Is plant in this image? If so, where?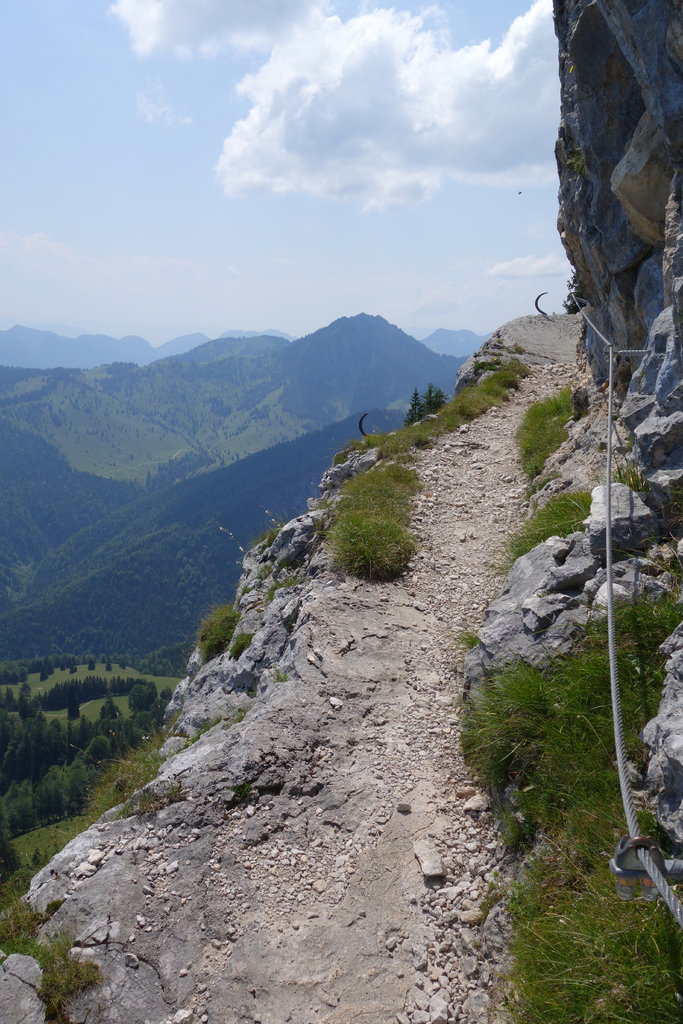
Yes, at (174, 715, 219, 753).
